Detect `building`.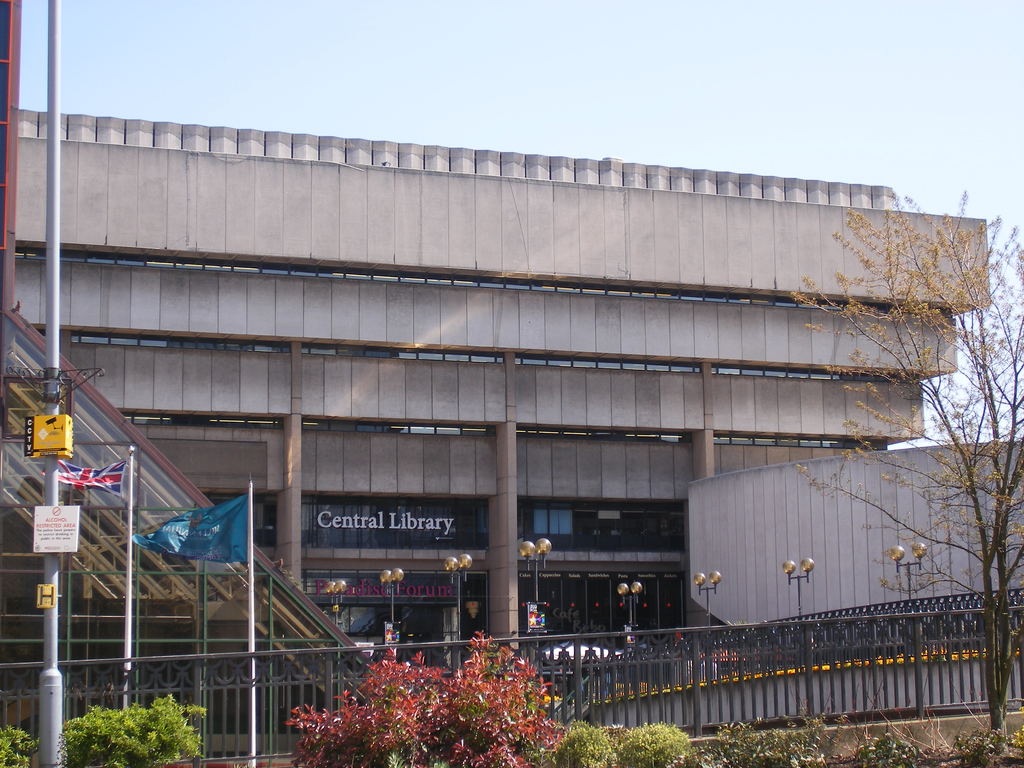
Detected at 0/108/988/755.
